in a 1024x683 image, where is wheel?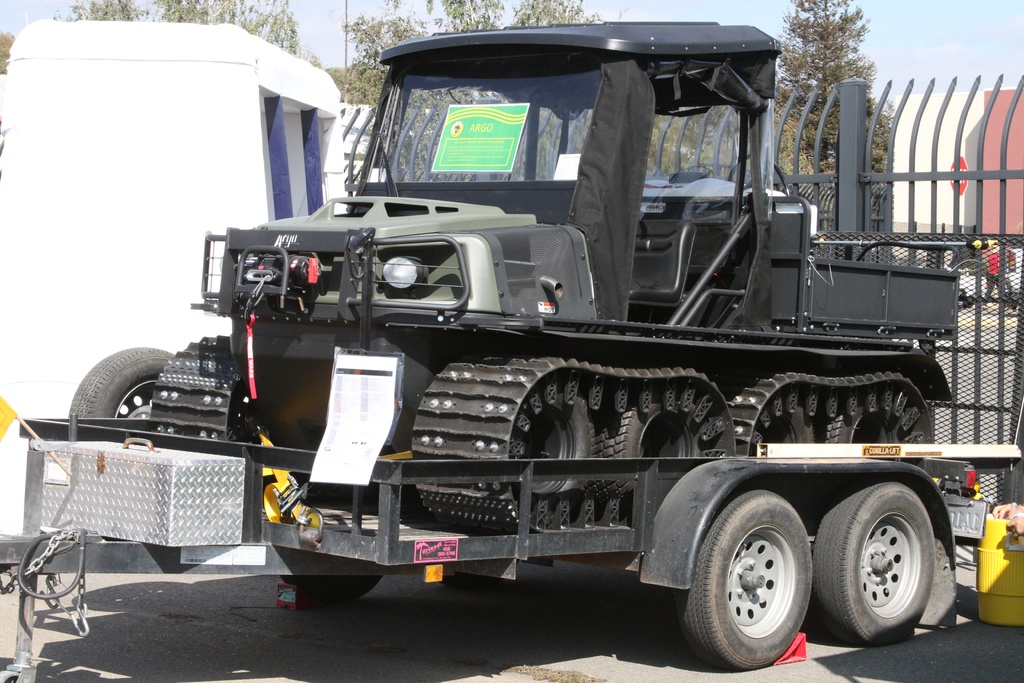
region(815, 481, 936, 648).
